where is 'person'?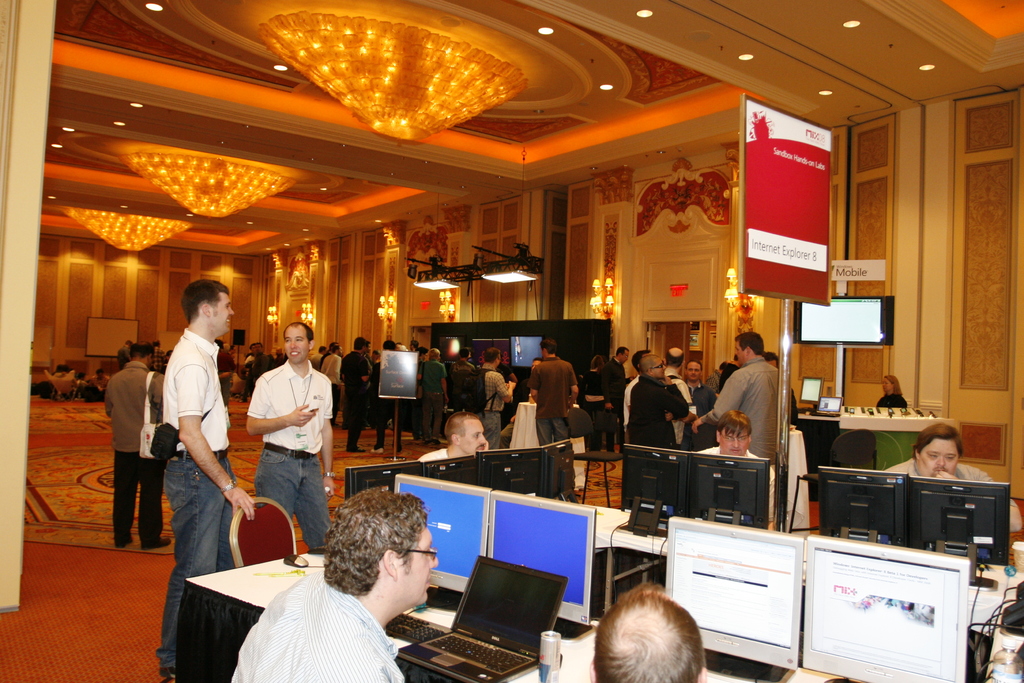
bbox=(237, 321, 328, 572).
